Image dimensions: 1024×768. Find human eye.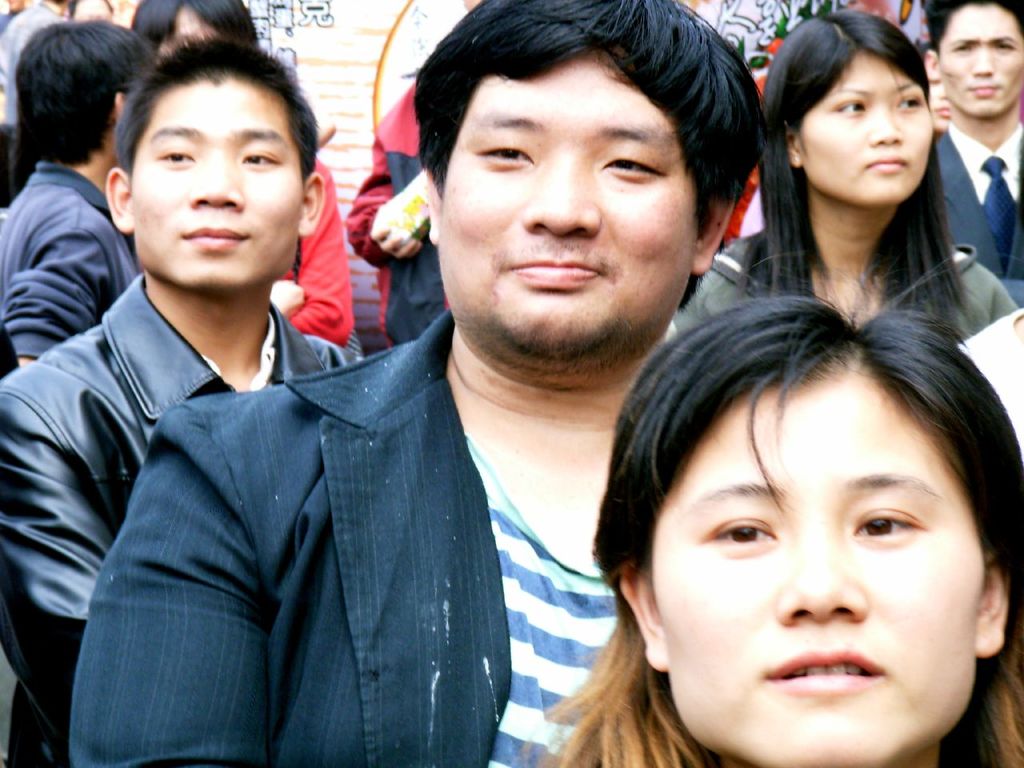
(x1=478, y1=138, x2=530, y2=167).
